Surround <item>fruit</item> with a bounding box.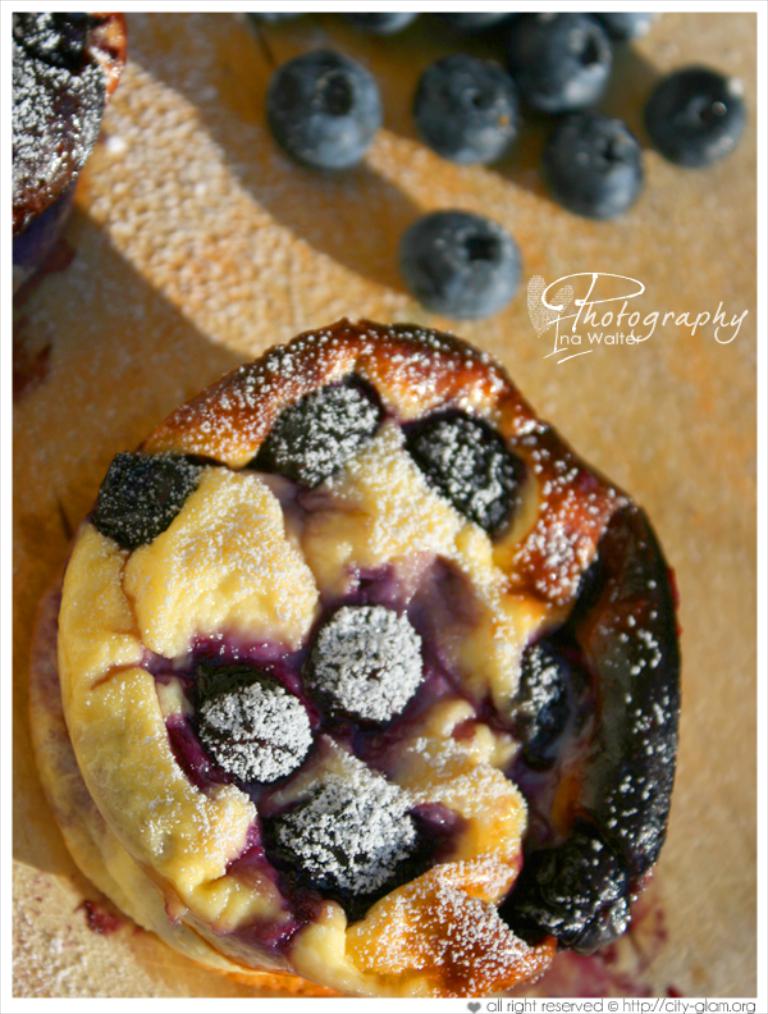
crop(195, 664, 316, 793).
